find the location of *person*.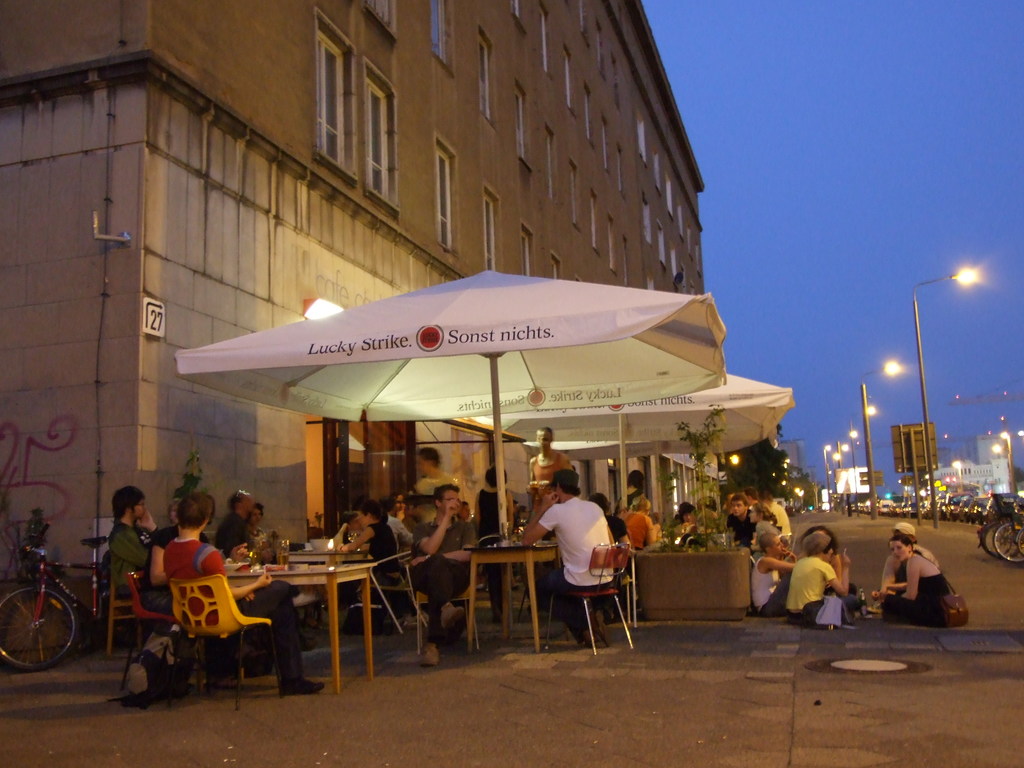
Location: l=581, t=490, r=633, b=549.
